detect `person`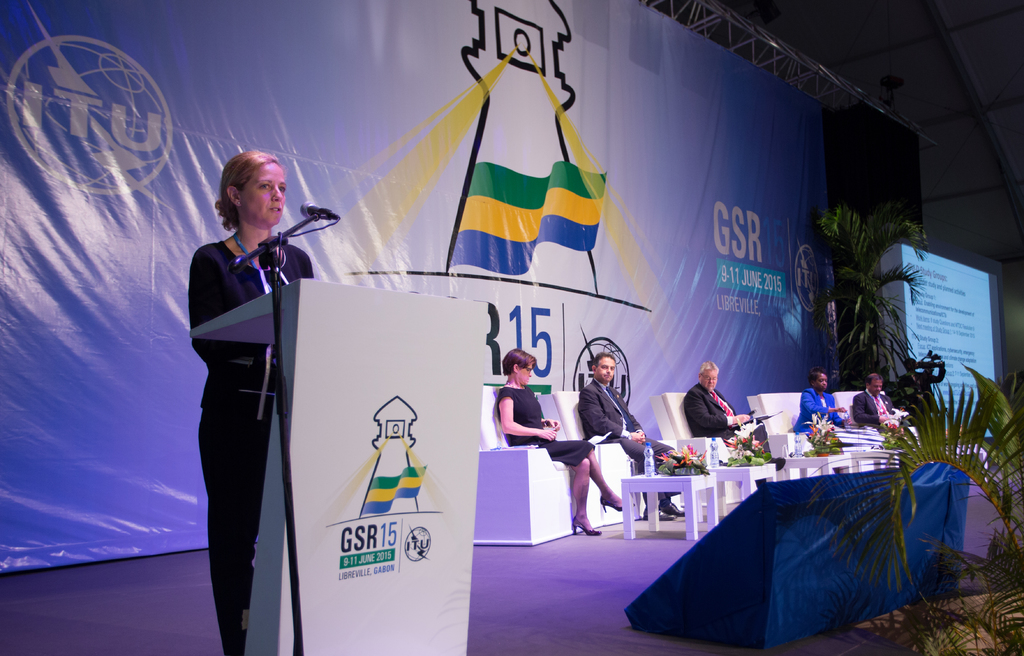
l=581, t=357, r=679, b=524
